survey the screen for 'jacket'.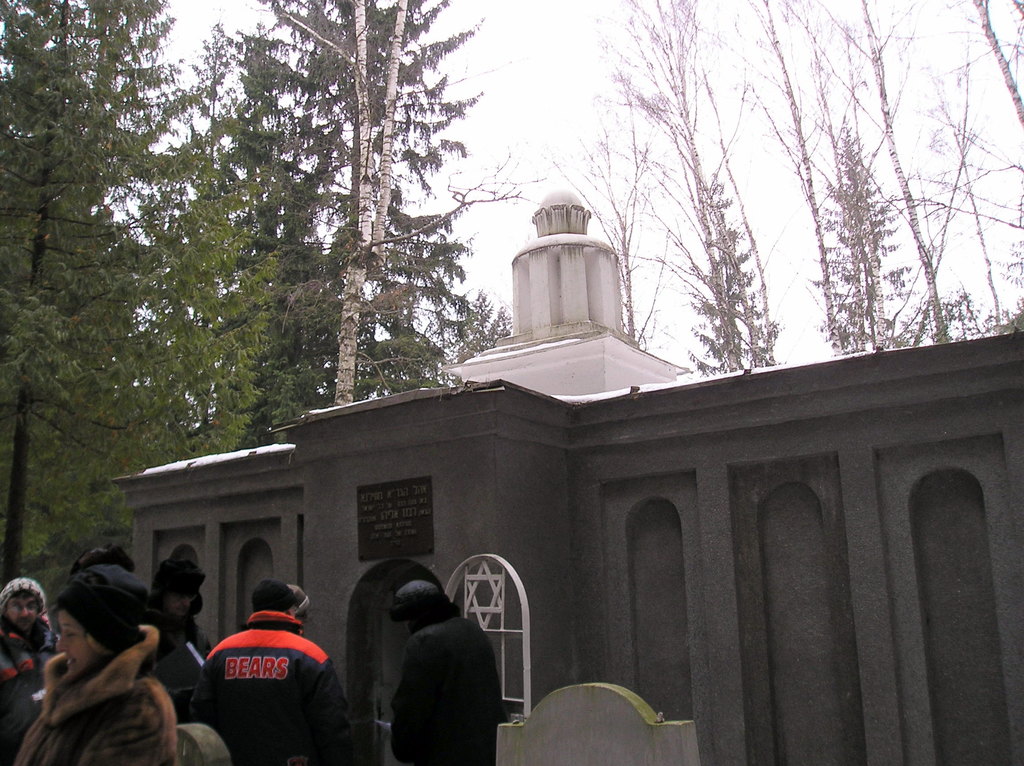
Survey found: [388, 574, 500, 765].
